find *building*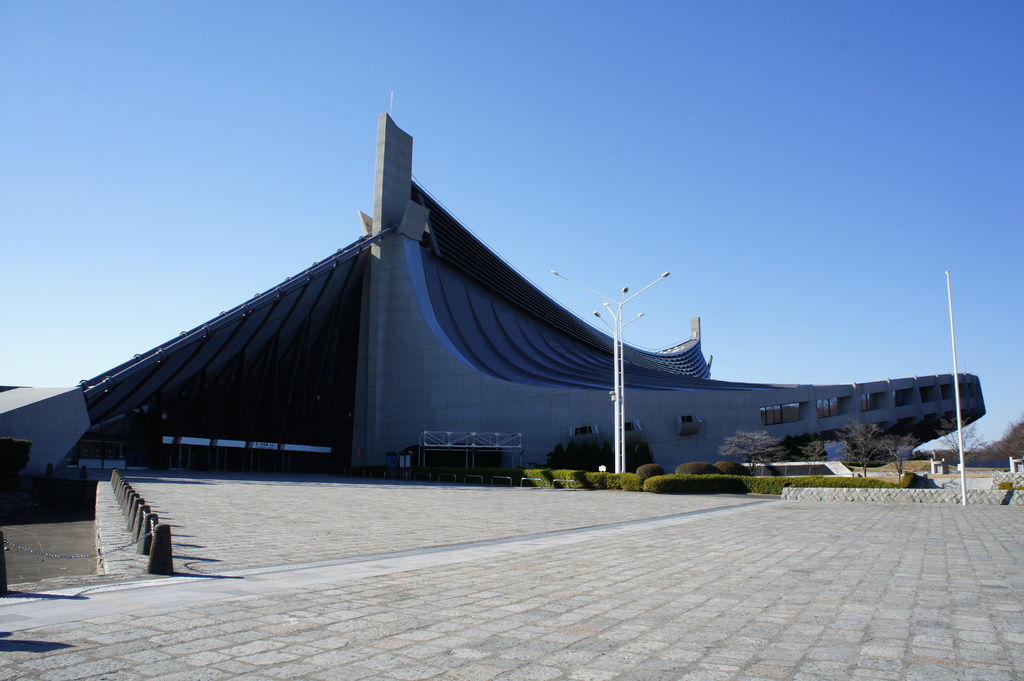
{"left": 0, "top": 88, "right": 989, "bottom": 492}
